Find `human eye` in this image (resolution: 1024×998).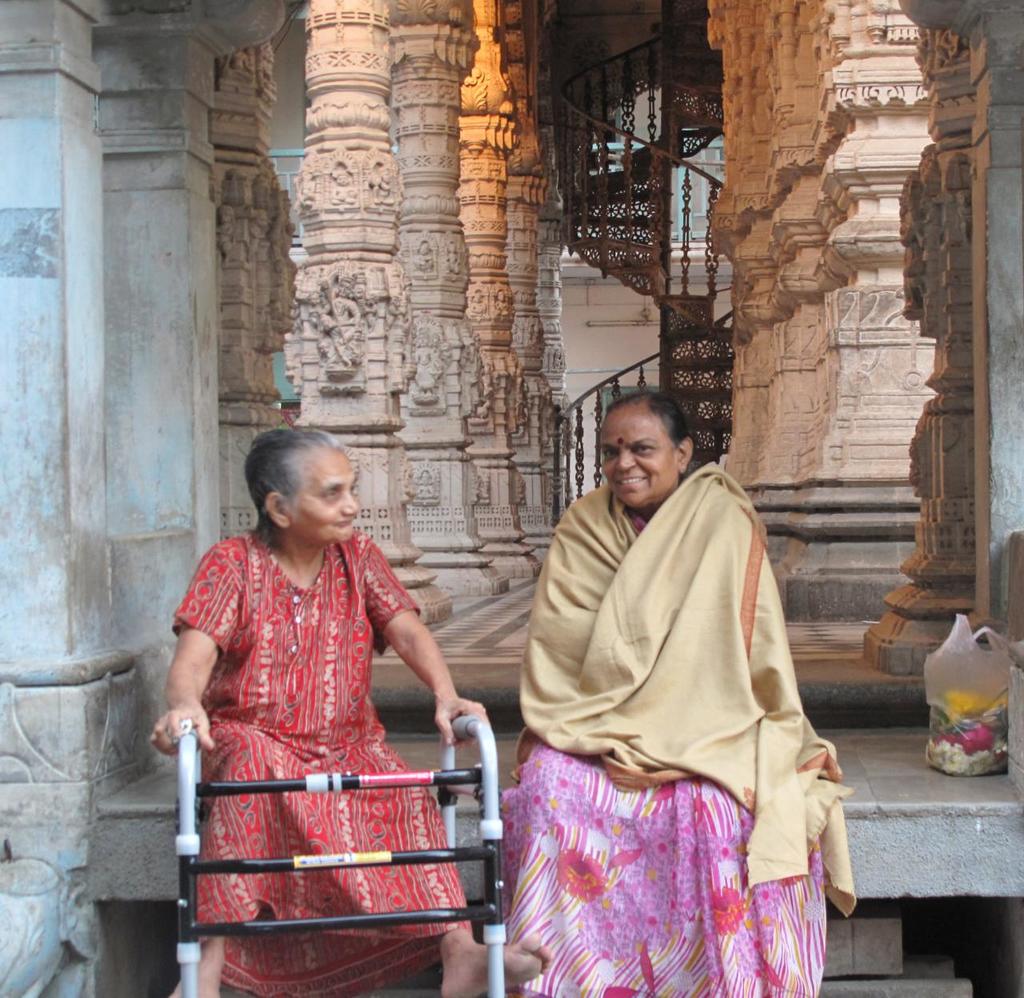
rect(601, 446, 618, 458).
